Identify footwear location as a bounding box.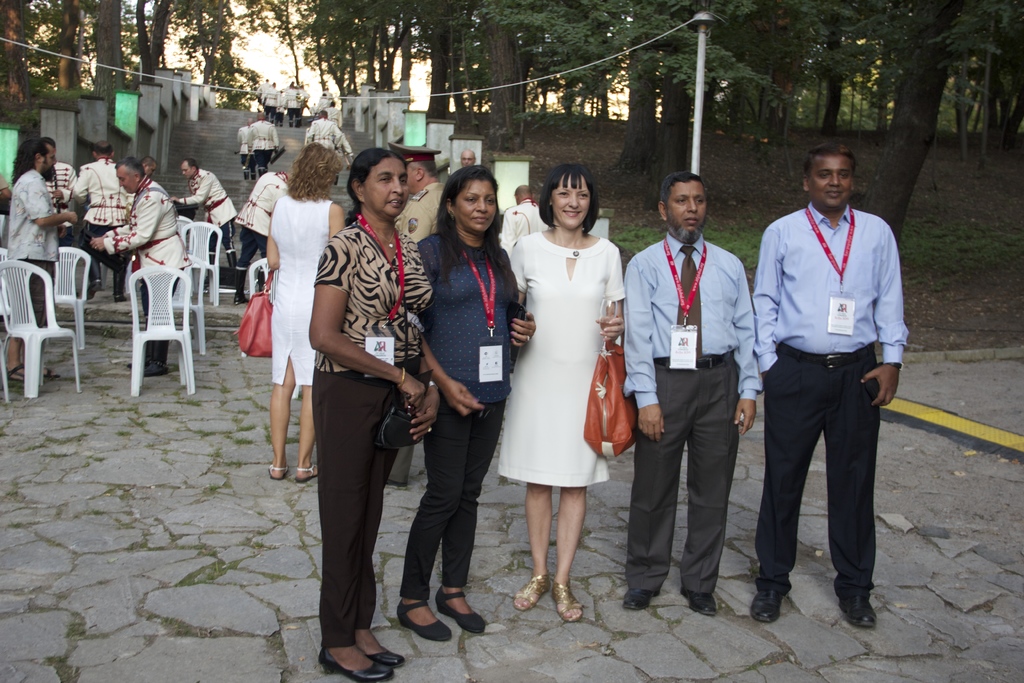
[435, 583, 485, 638].
